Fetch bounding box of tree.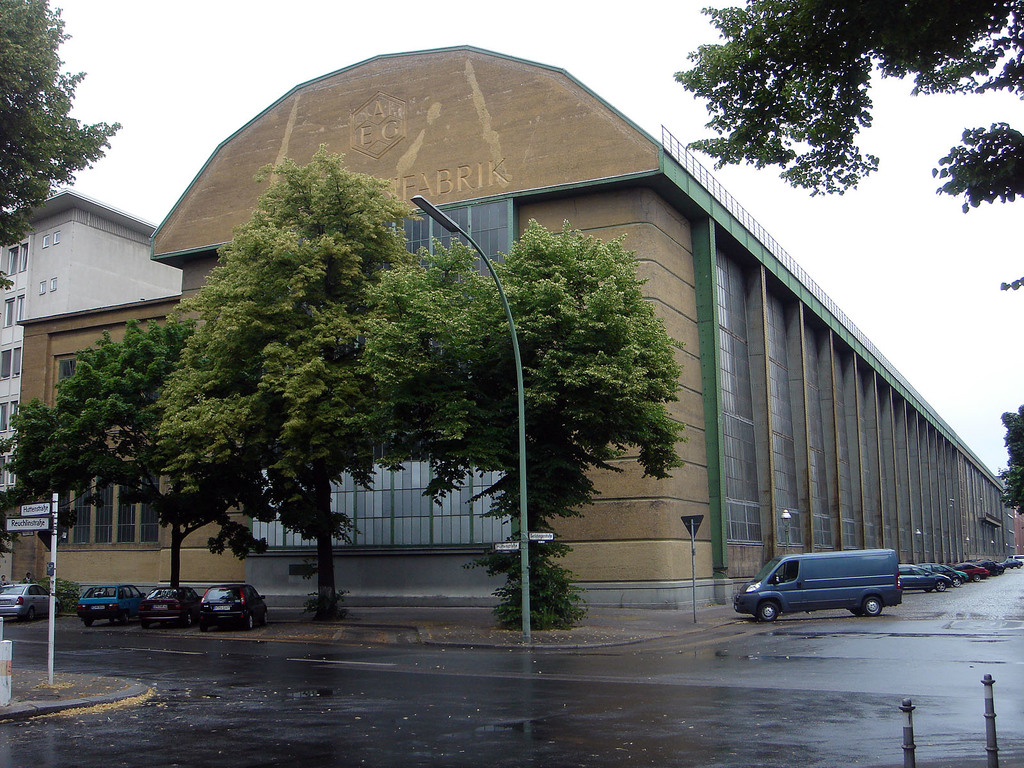
Bbox: 49/312/269/596.
